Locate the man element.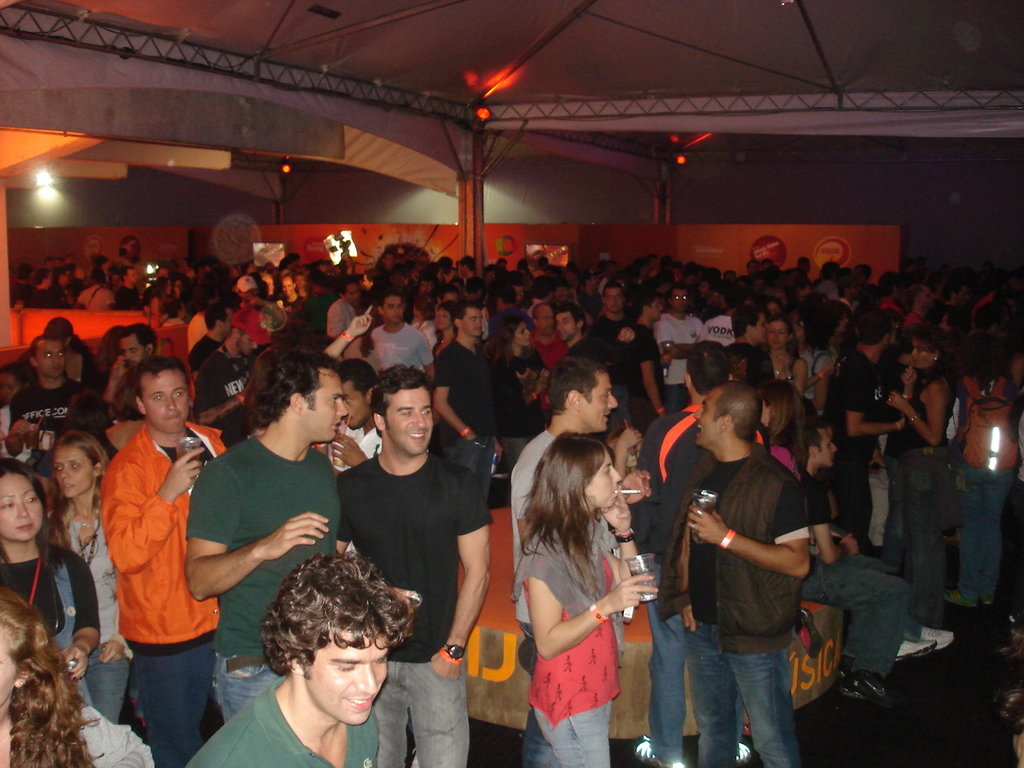
Element bbox: <bbox>106, 261, 146, 305</bbox>.
